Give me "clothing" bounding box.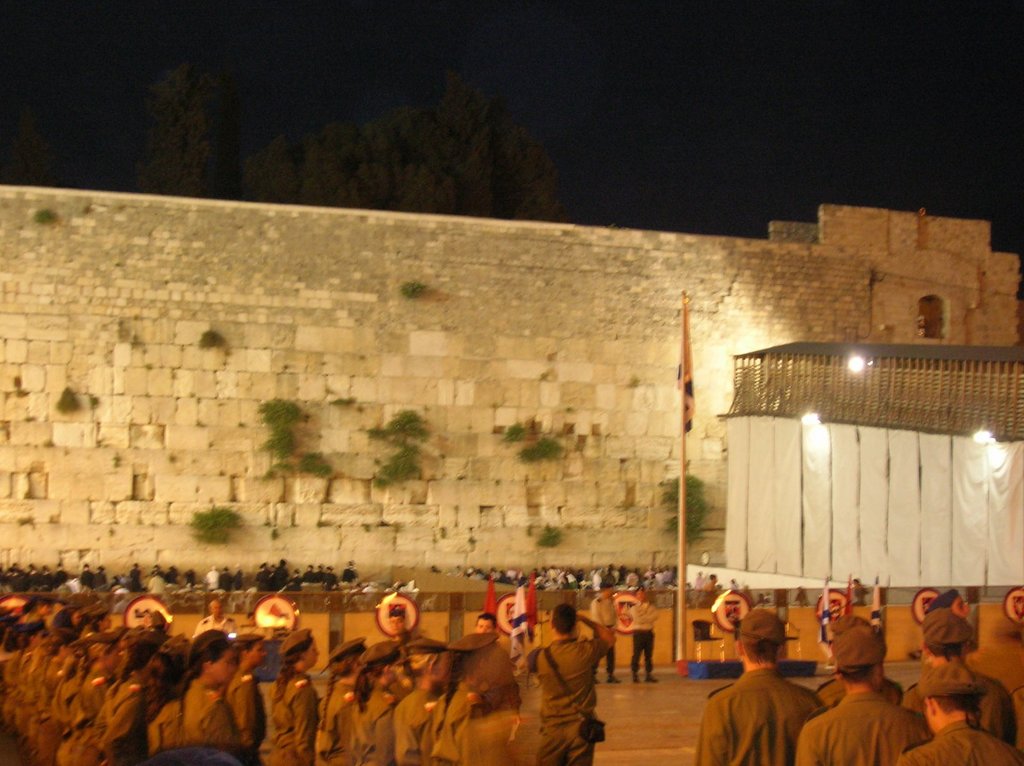
{"left": 521, "top": 603, "right": 611, "bottom": 746}.
